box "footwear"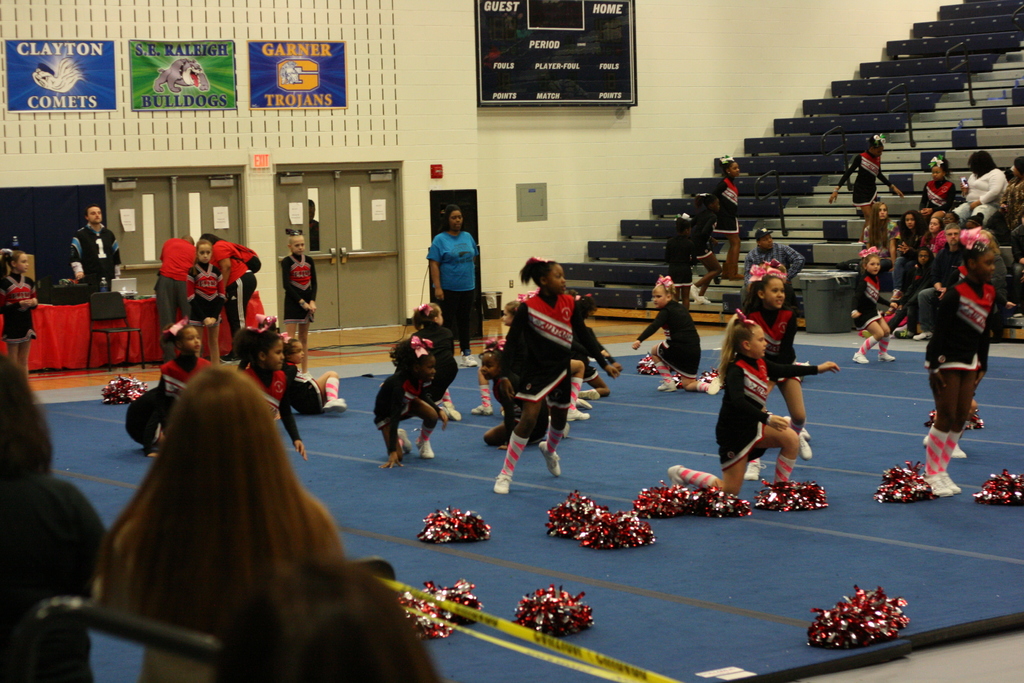
box(577, 386, 601, 400)
